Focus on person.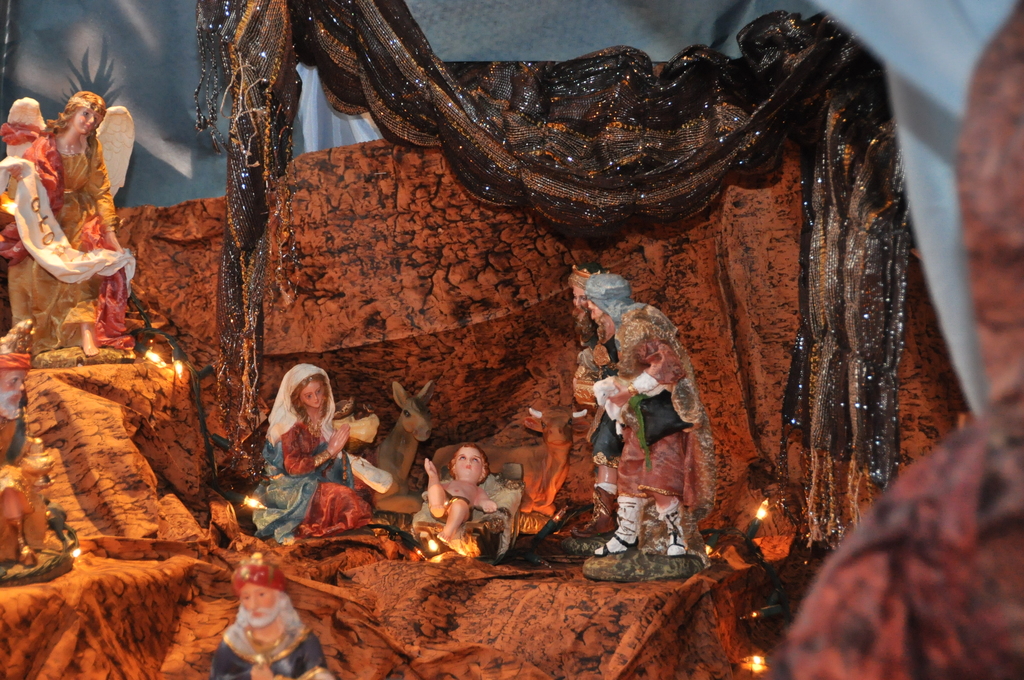
Focused at {"x1": 420, "y1": 445, "x2": 493, "y2": 553}.
